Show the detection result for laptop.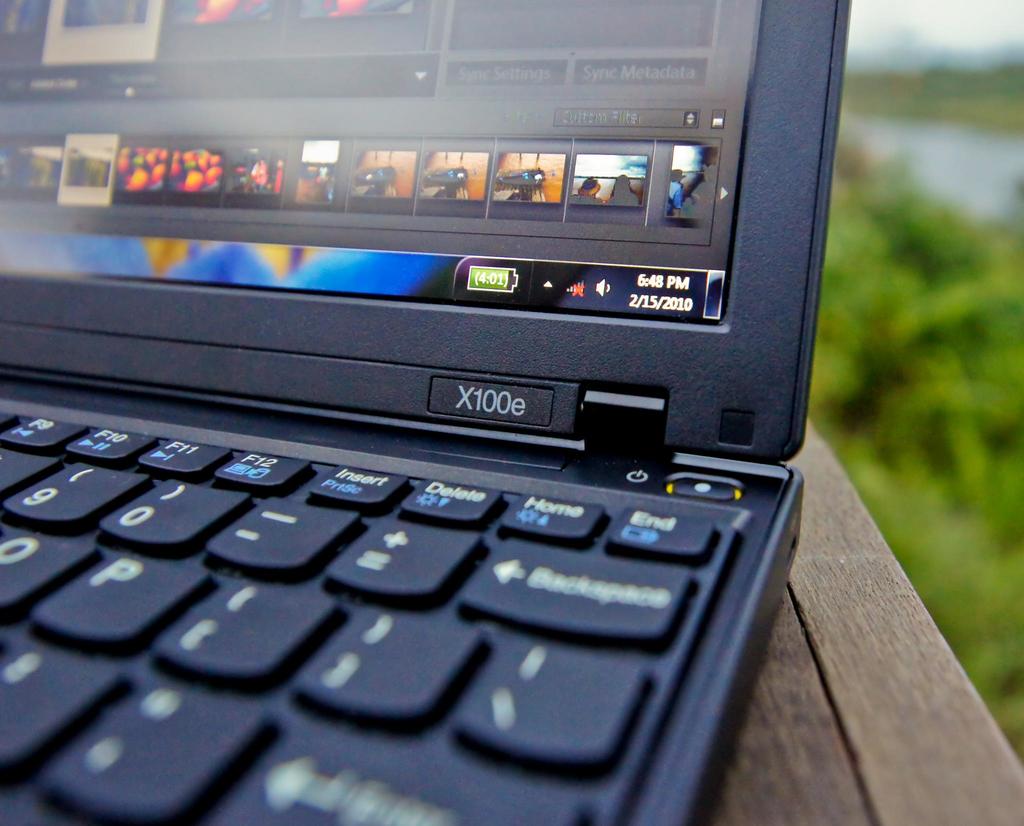
box(0, 0, 854, 825).
